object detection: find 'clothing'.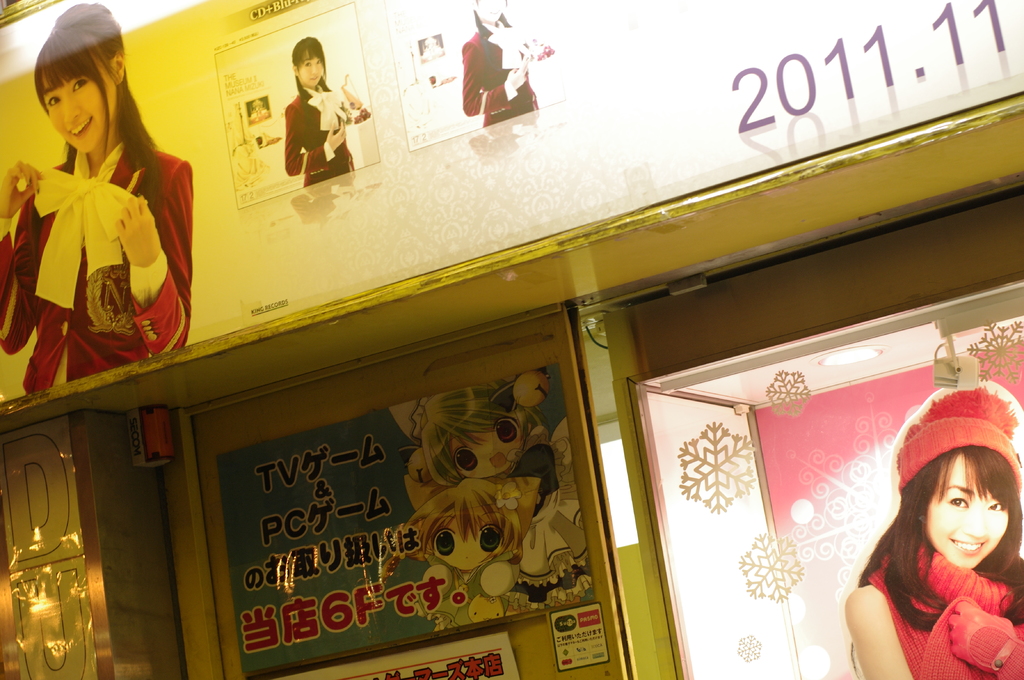
crop(866, 539, 1023, 679).
